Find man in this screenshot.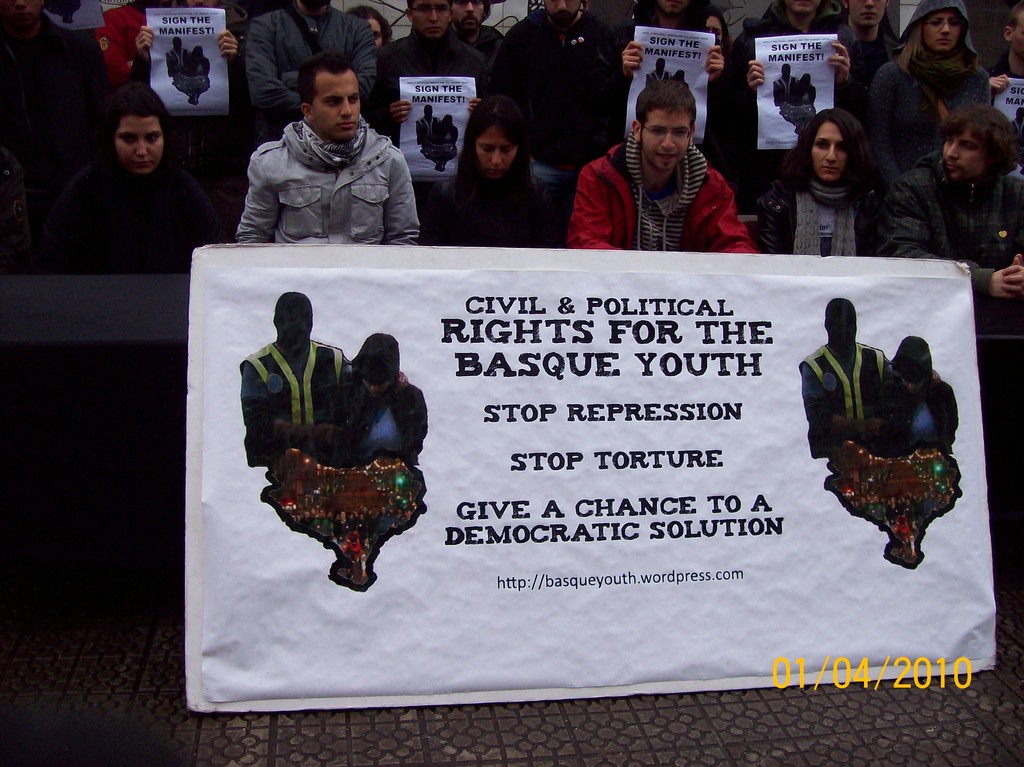
The bounding box for man is region(800, 293, 888, 490).
